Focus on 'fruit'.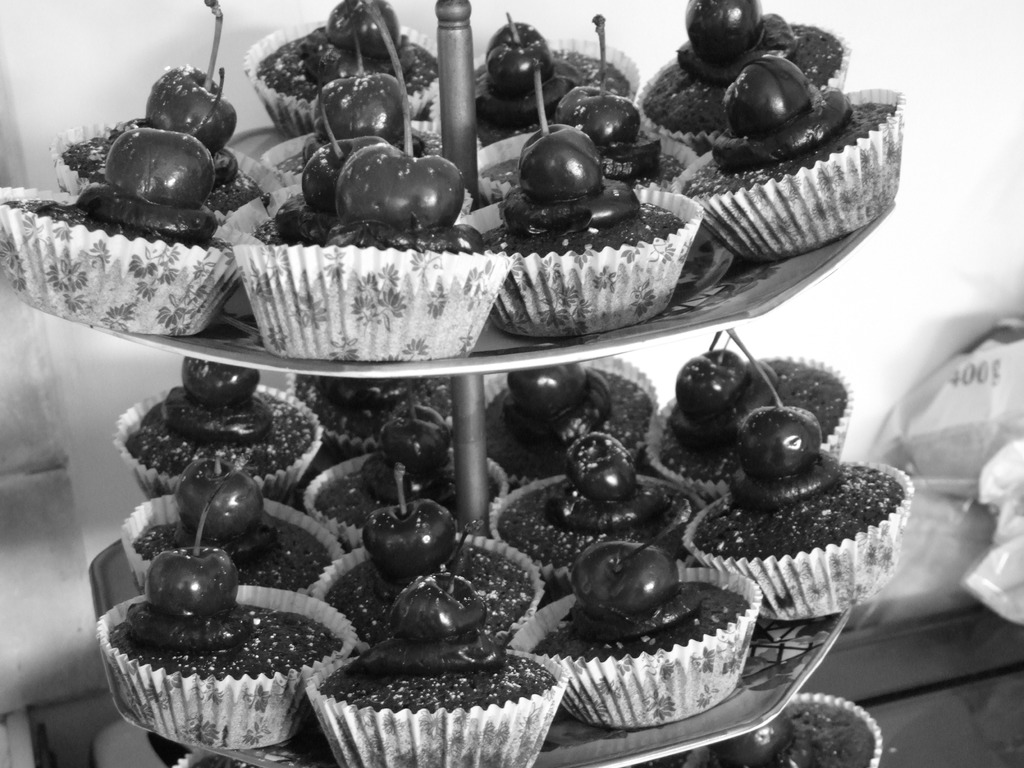
Focused at l=733, t=403, r=821, b=483.
